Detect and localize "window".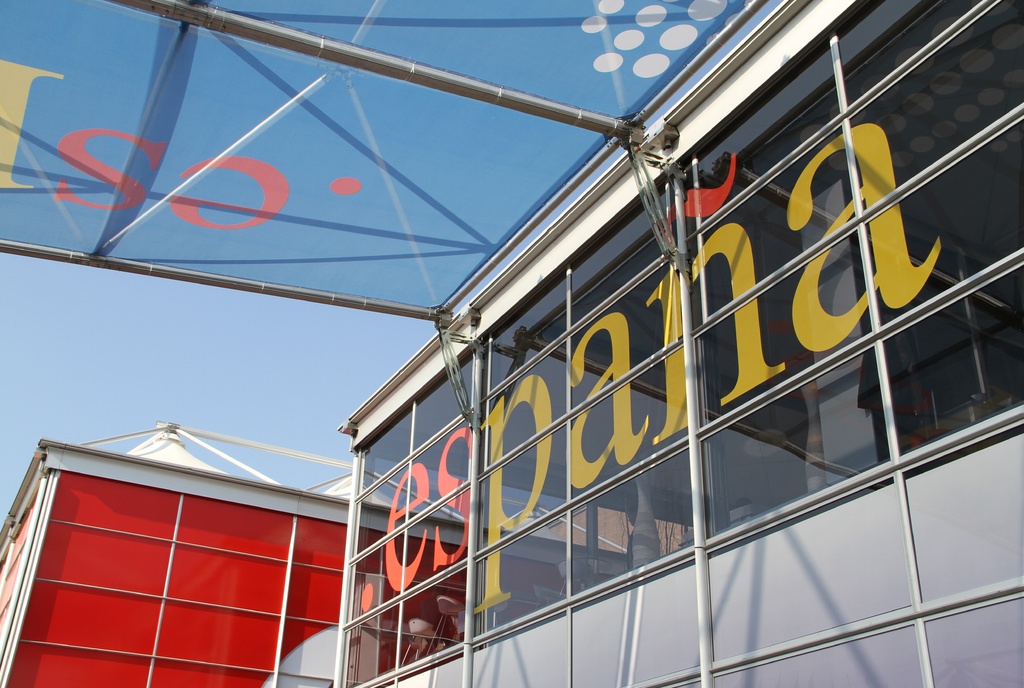
Localized at l=340, t=0, r=1023, b=687.
